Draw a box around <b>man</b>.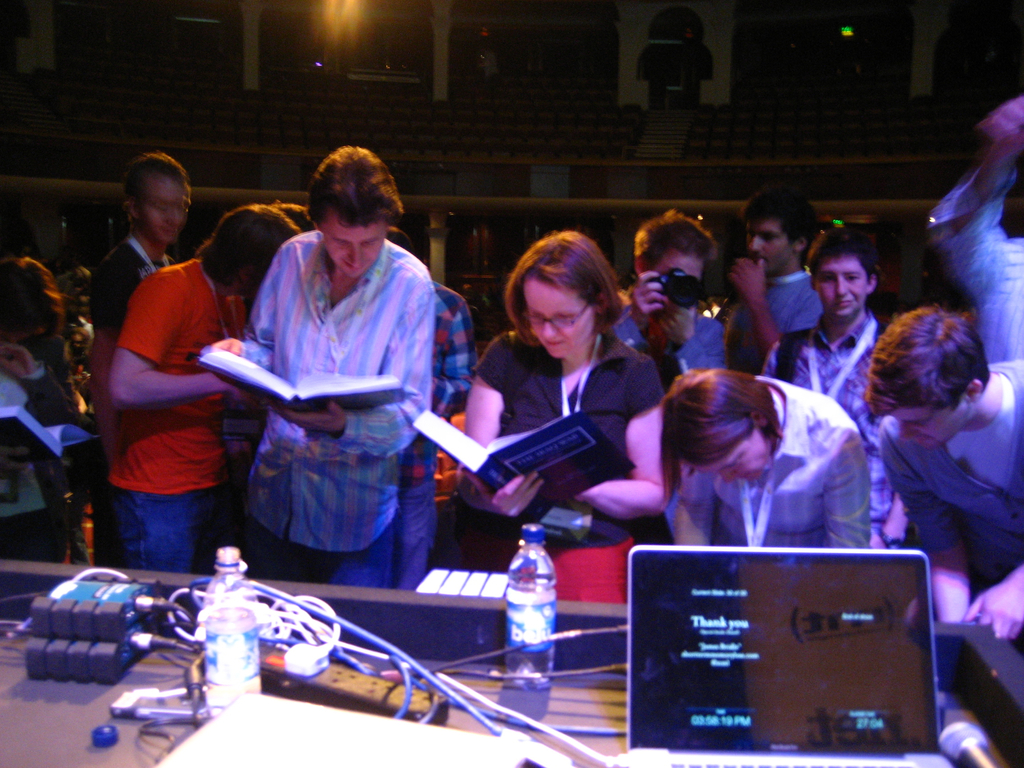
[x1=865, y1=303, x2=1023, y2=637].
